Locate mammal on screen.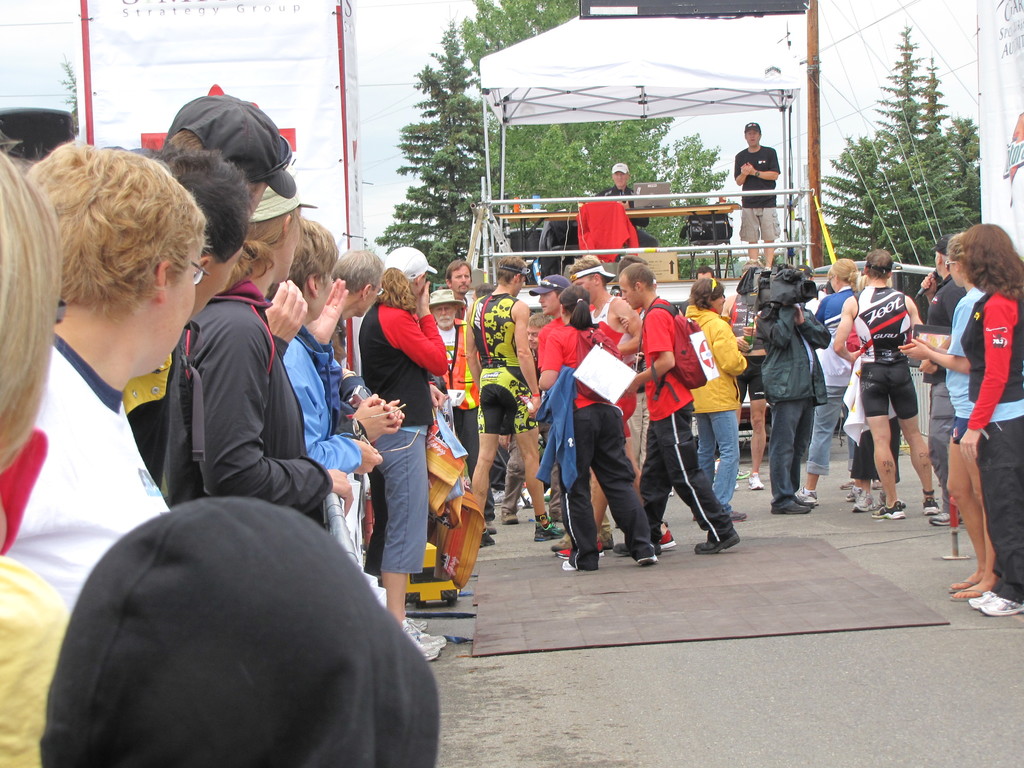
On screen at <box>536,284,660,575</box>.
